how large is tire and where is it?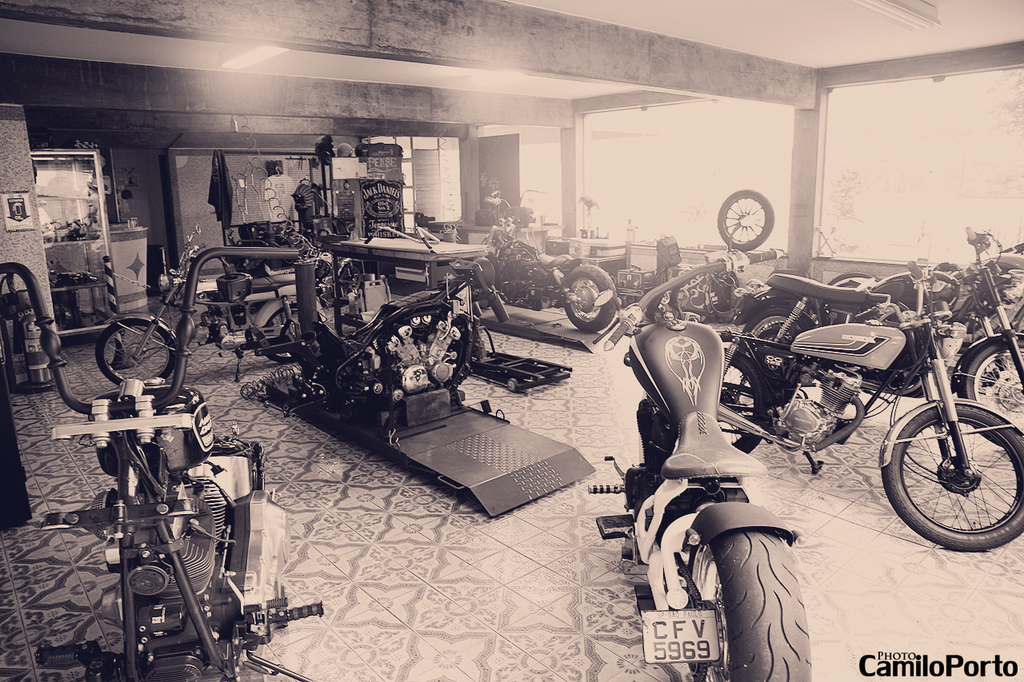
Bounding box: [689, 501, 812, 681].
